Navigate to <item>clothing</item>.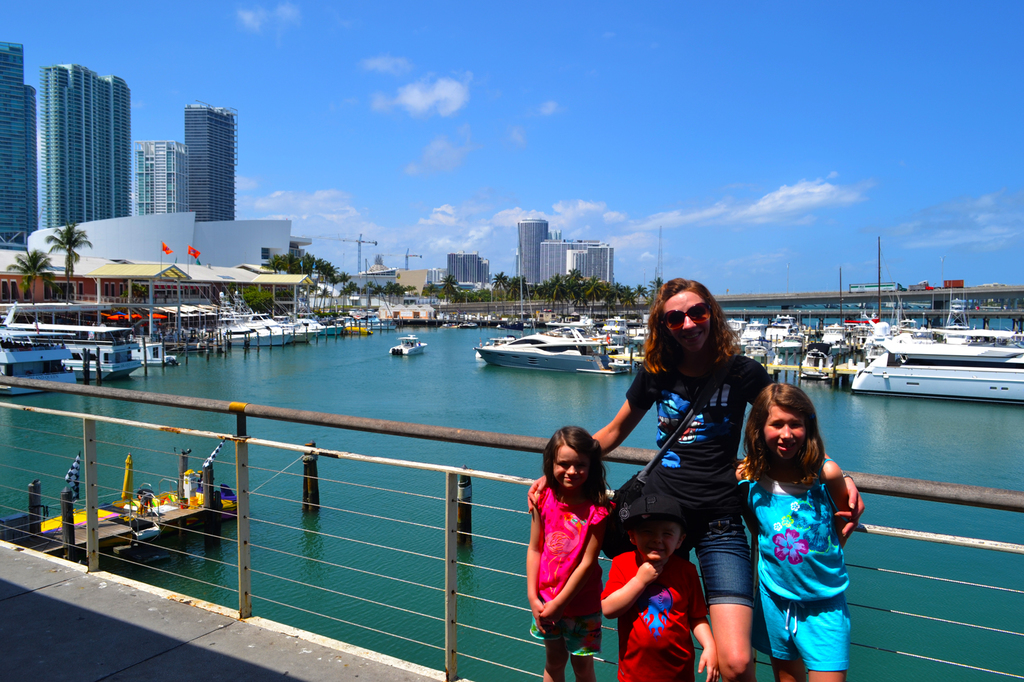
Navigation target: (623, 340, 776, 603).
